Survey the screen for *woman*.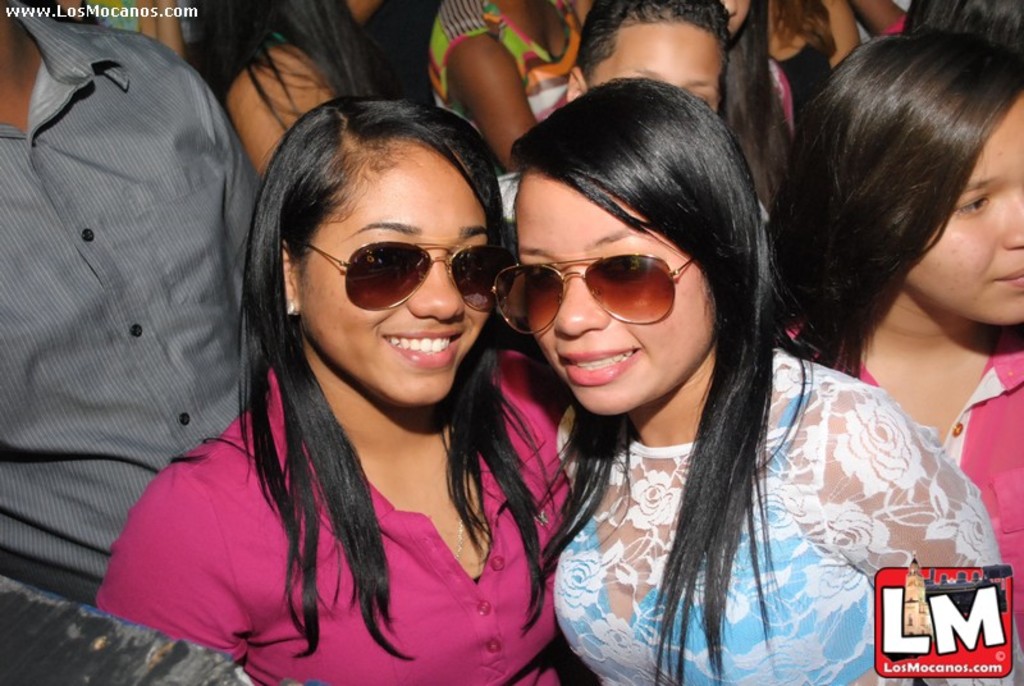
Survey found: {"x1": 767, "y1": 22, "x2": 1023, "y2": 644}.
